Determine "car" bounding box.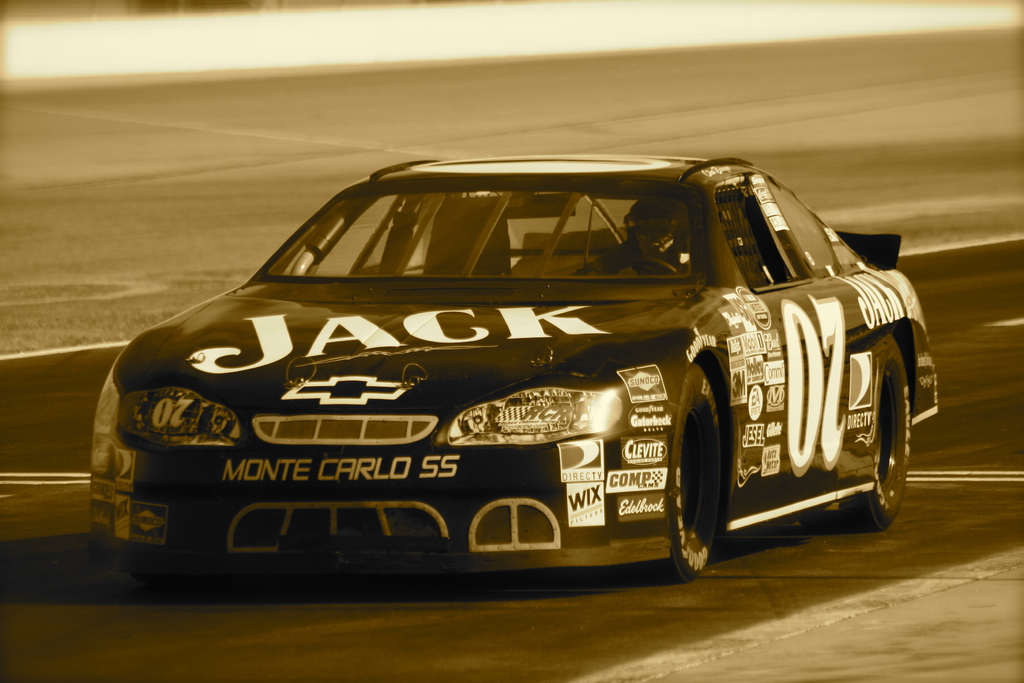
Determined: 89/152/936/580.
